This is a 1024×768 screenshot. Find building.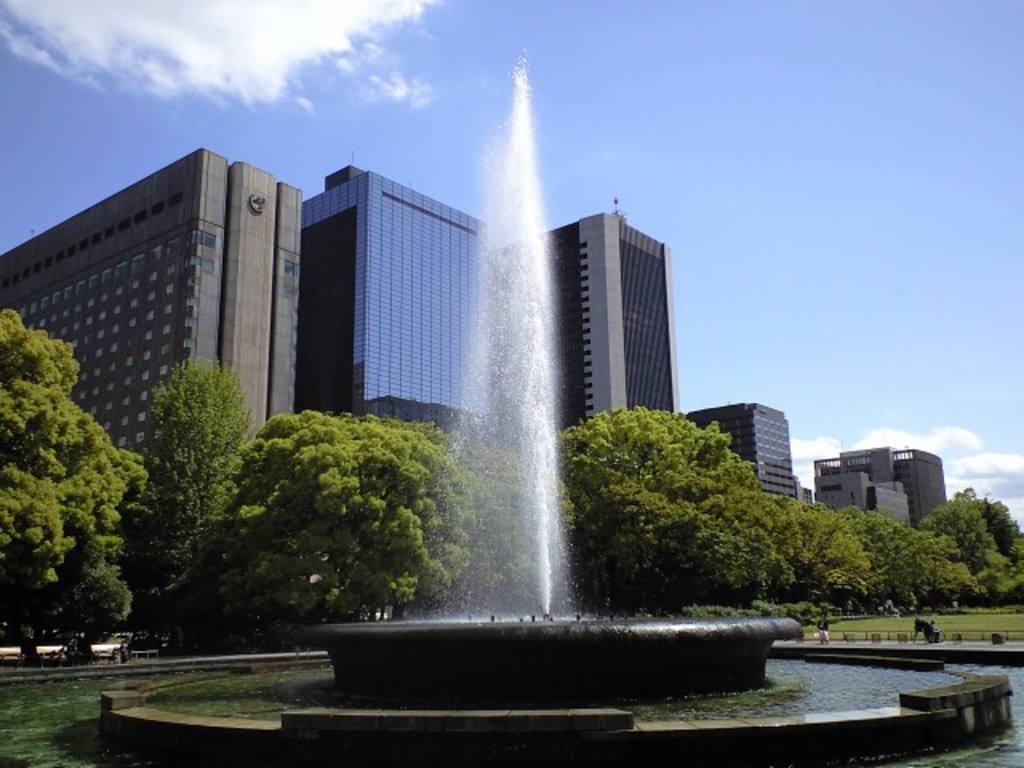
Bounding box: bbox=[496, 200, 680, 430].
